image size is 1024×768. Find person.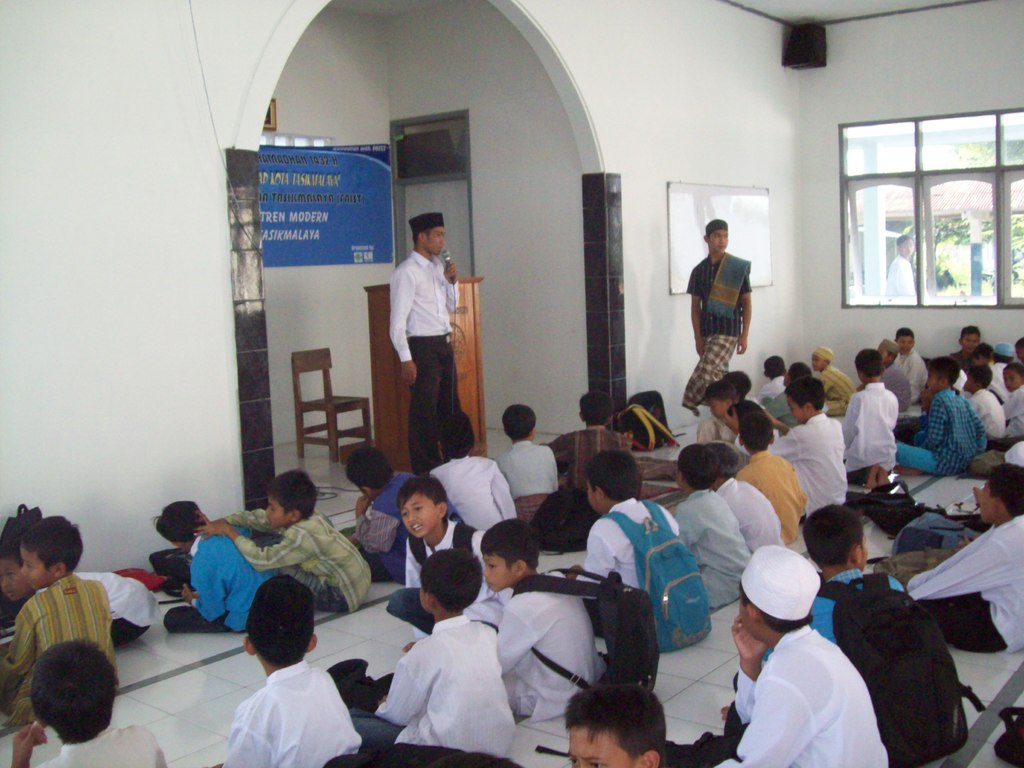
[x1=779, y1=401, x2=831, y2=418].
